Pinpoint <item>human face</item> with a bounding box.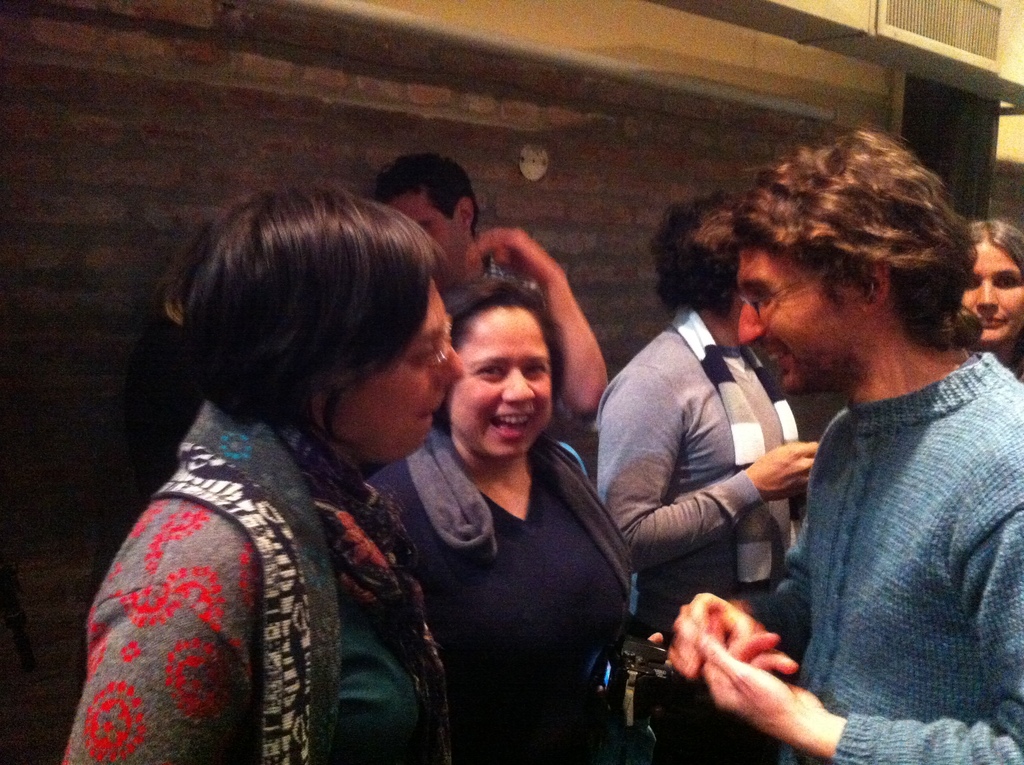
x1=389, y1=189, x2=468, y2=289.
